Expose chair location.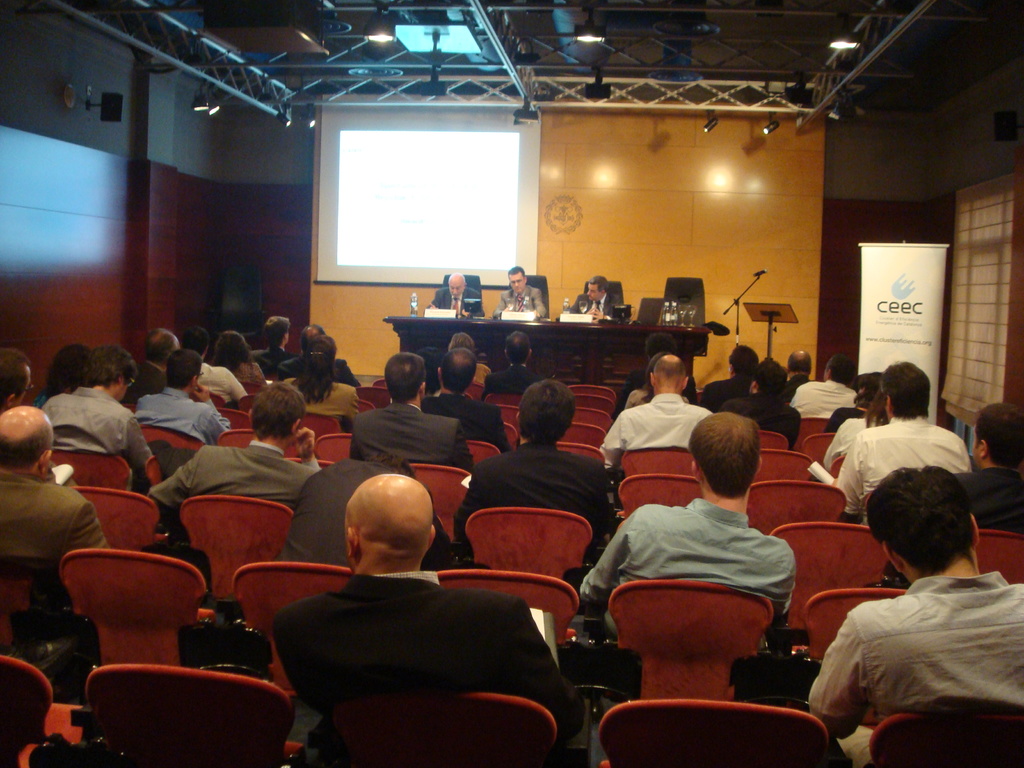
Exposed at crop(190, 394, 223, 410).
